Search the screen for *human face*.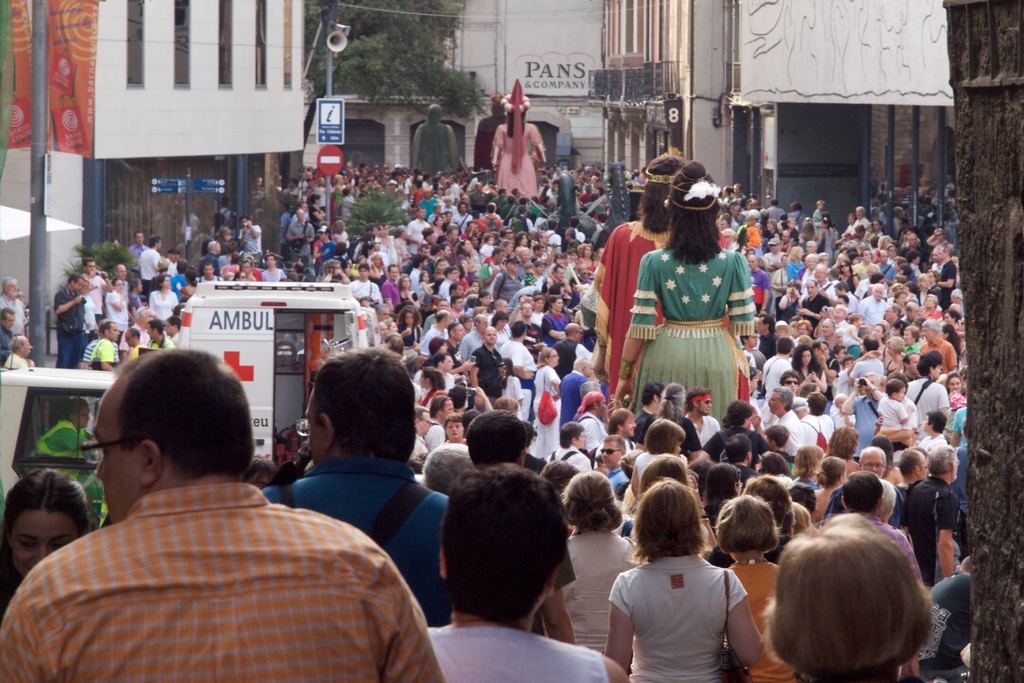
Found at <bbox>600, 439, 620, 473</bbox>.
